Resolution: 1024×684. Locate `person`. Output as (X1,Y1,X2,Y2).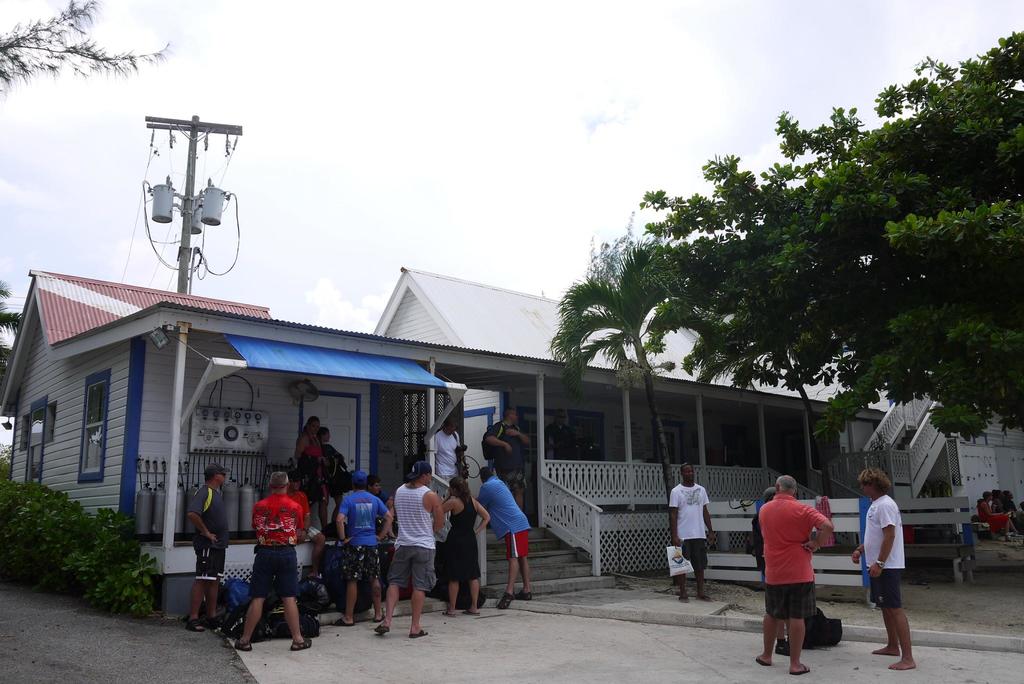
(666,462,715,605).
